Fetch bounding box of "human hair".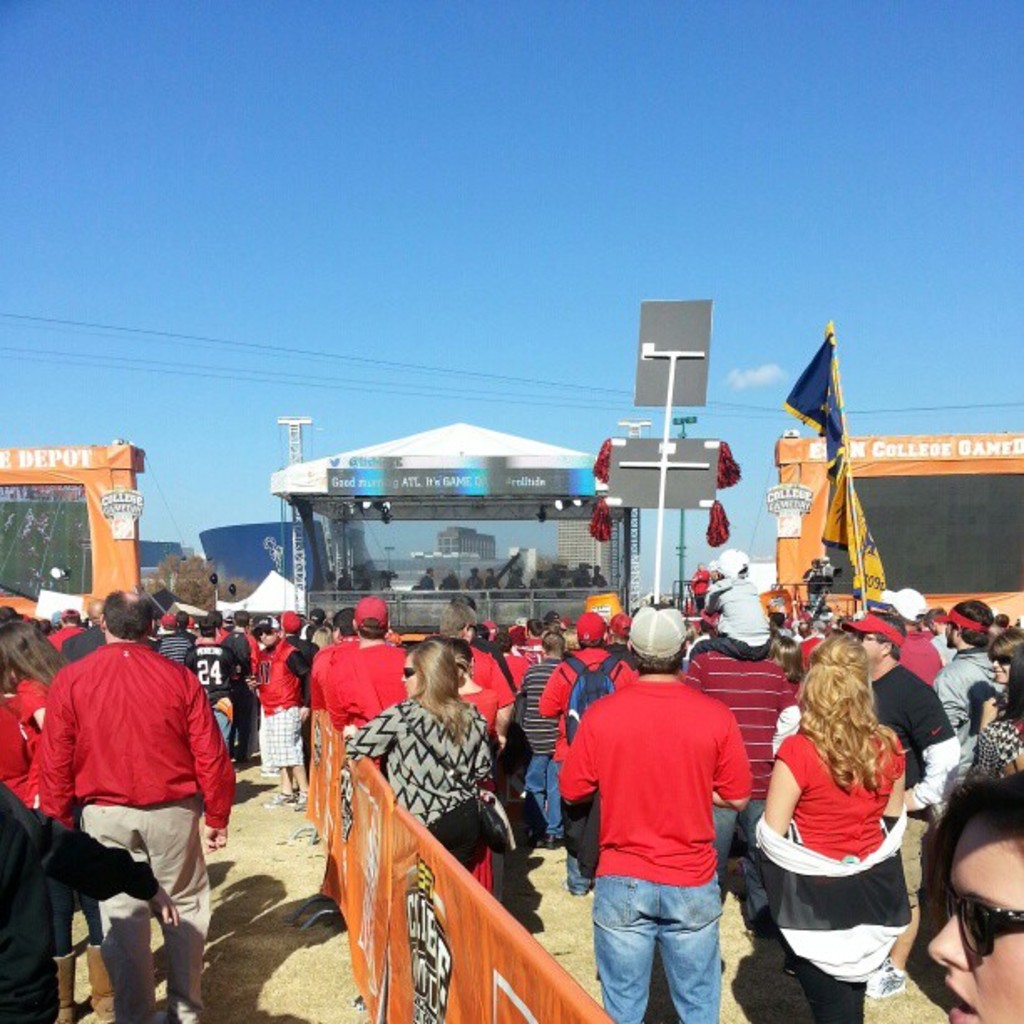
Bbox: (540, 629, 571, 661).
